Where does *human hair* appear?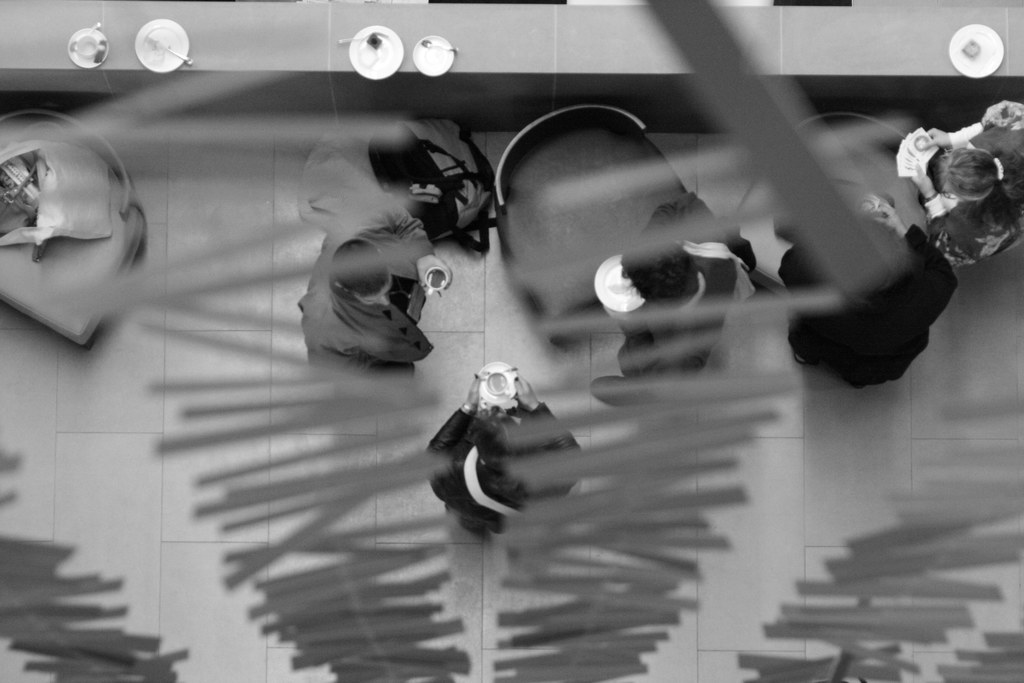
Appears at [335,236,396,297].
